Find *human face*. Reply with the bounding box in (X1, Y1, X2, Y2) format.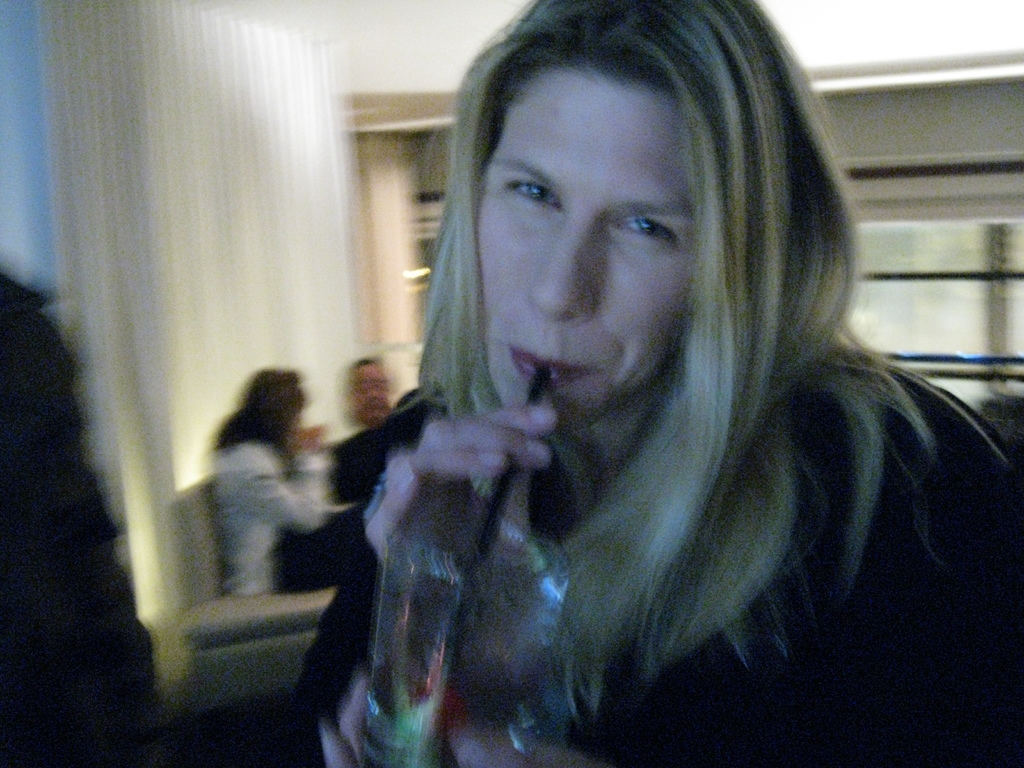
(463, 65, 698, 431).
